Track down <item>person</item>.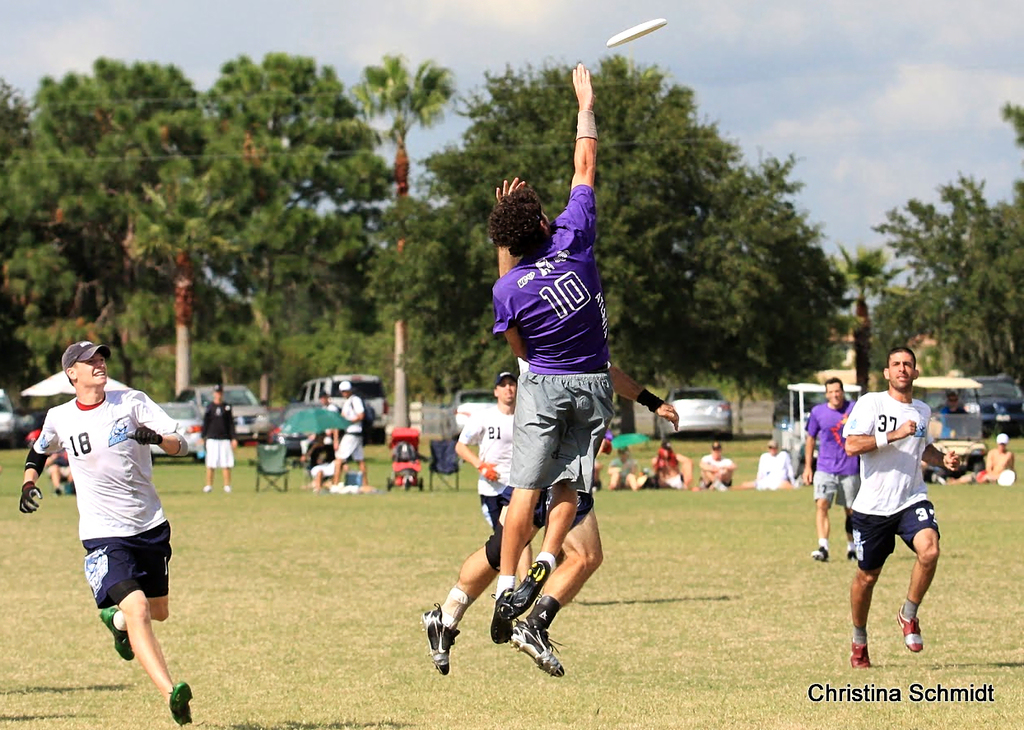
Tracked to bbox(201, 382, 238, 494).
